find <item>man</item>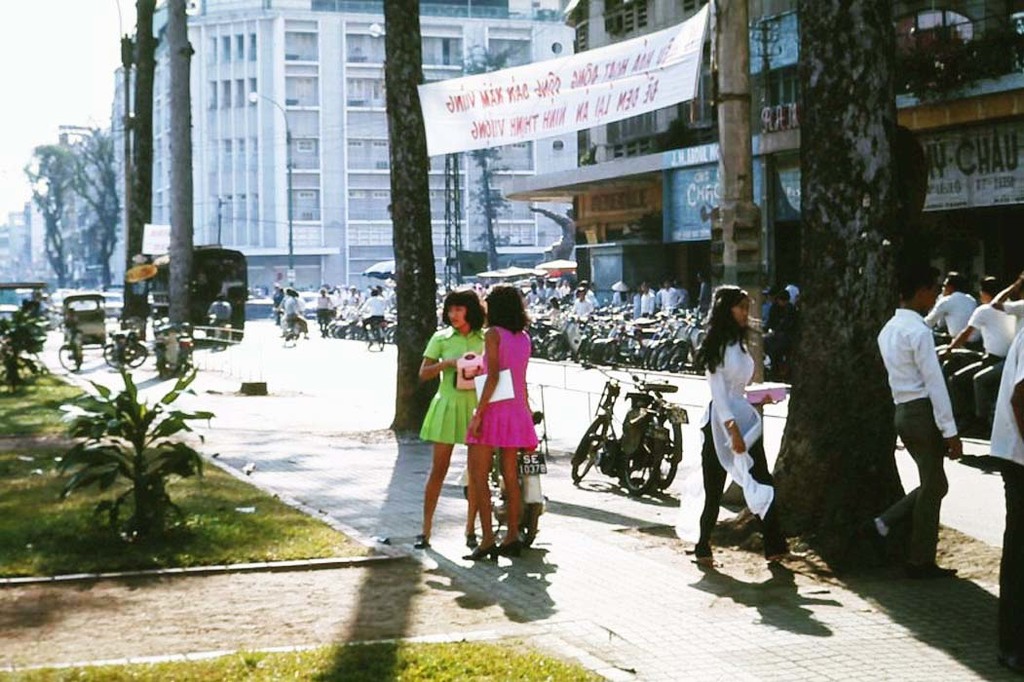
box(881, 268, 976, 546)
